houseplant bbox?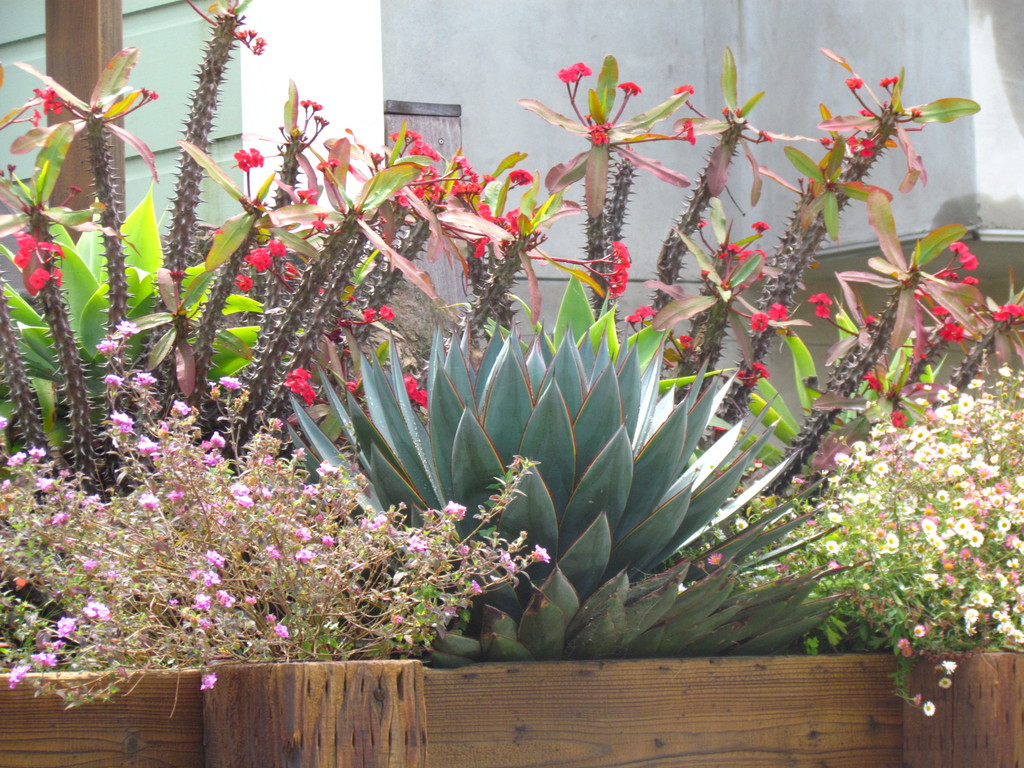
(1,326,550,767)
